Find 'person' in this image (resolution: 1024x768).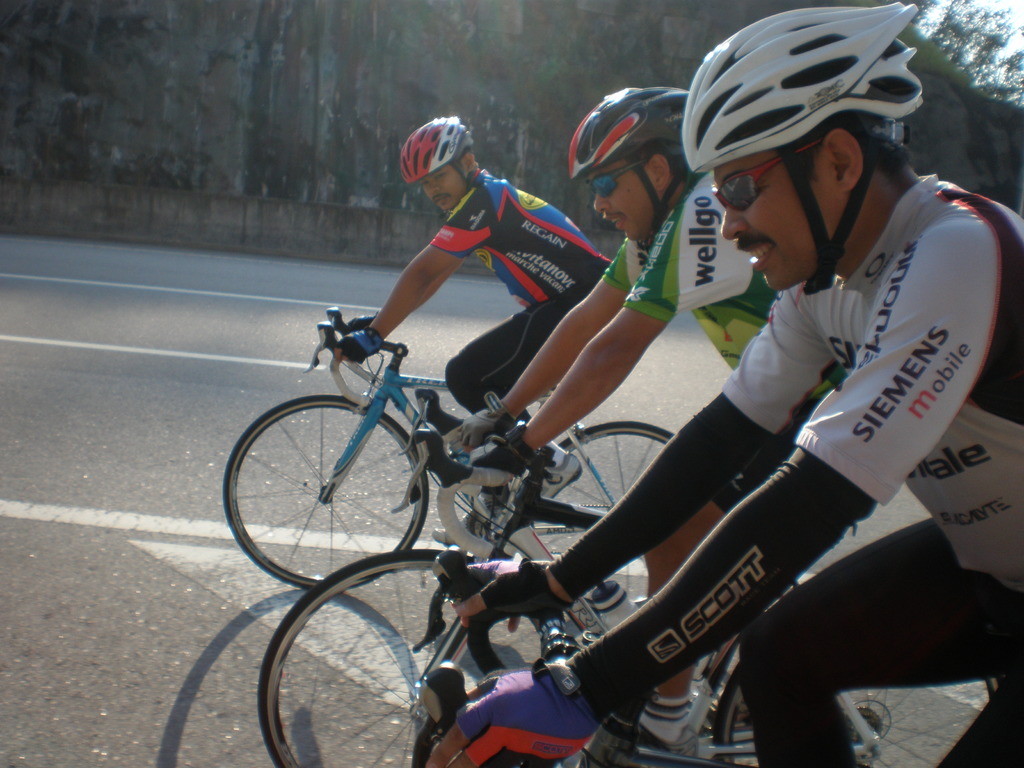
pyautogui.locateOnScreen(424, 6, 1023, 767).
